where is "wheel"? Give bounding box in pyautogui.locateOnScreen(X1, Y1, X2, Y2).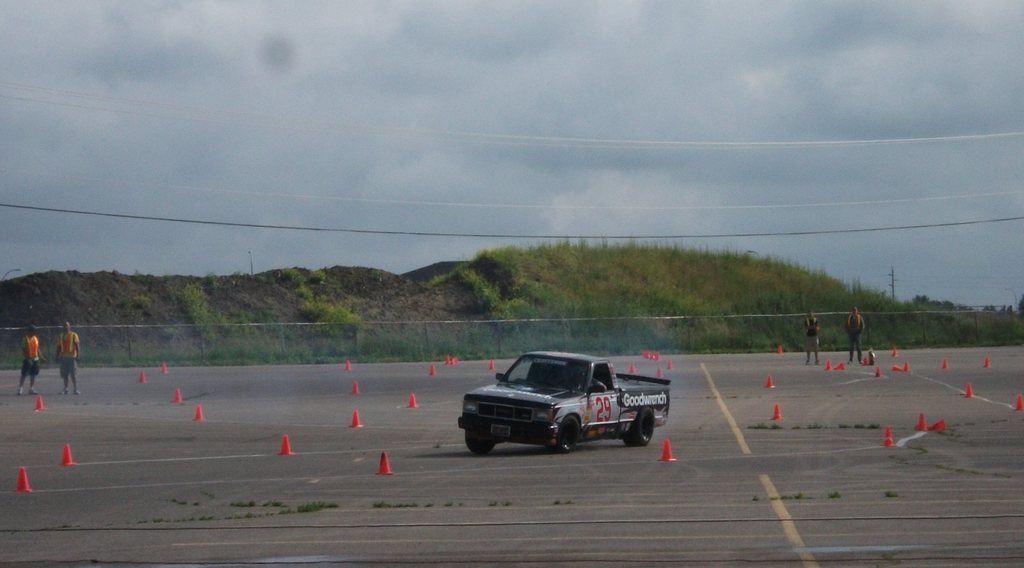
pyautogui.locateOnScreen(550, 415, 580, 452).
